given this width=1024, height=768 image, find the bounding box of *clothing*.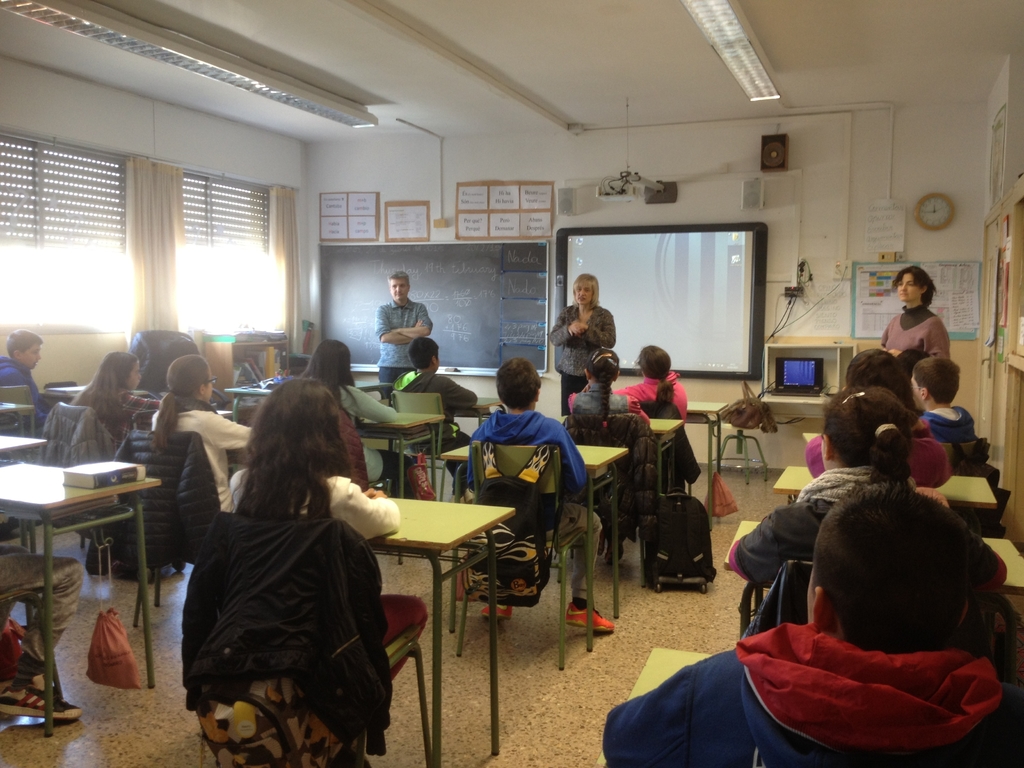
<region>796, 425, 949, 484</region>.
